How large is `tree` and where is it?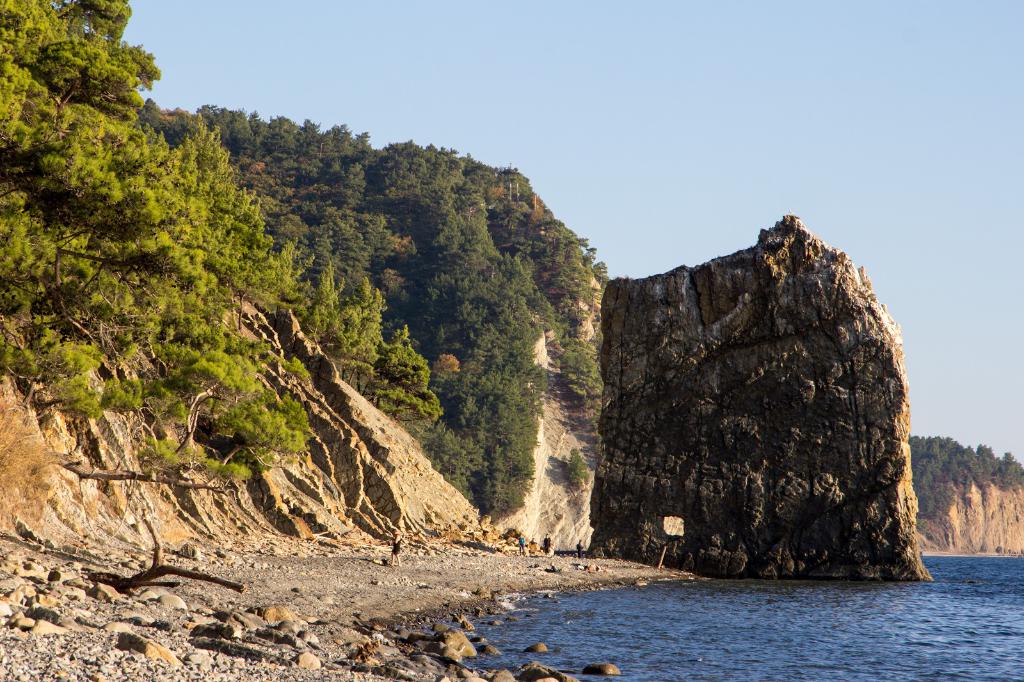
Bounding box: 310:287:388:385.
